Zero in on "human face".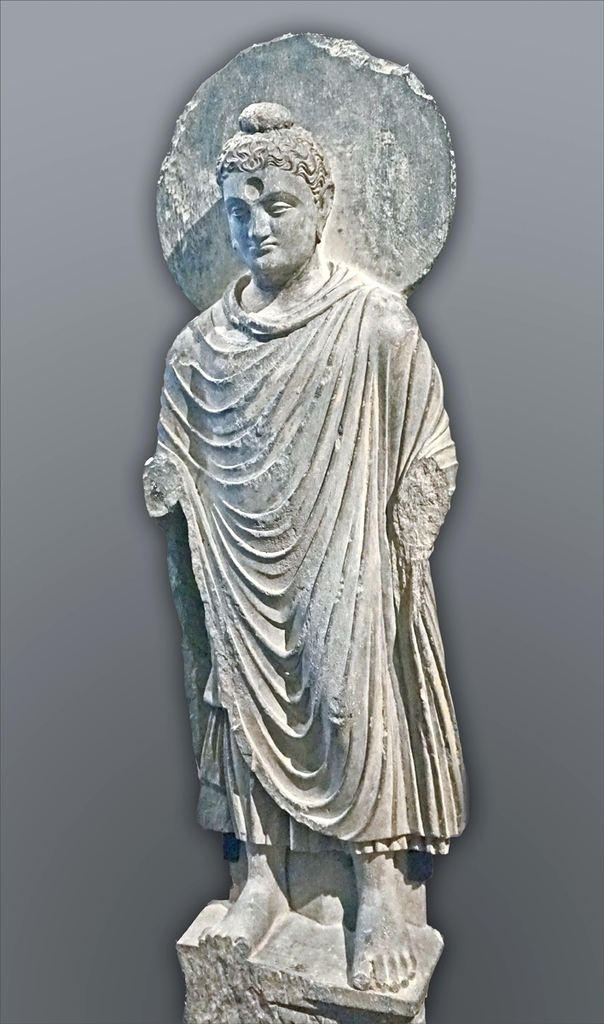
Zeroed in: rect(220, 166, 331, 288).
